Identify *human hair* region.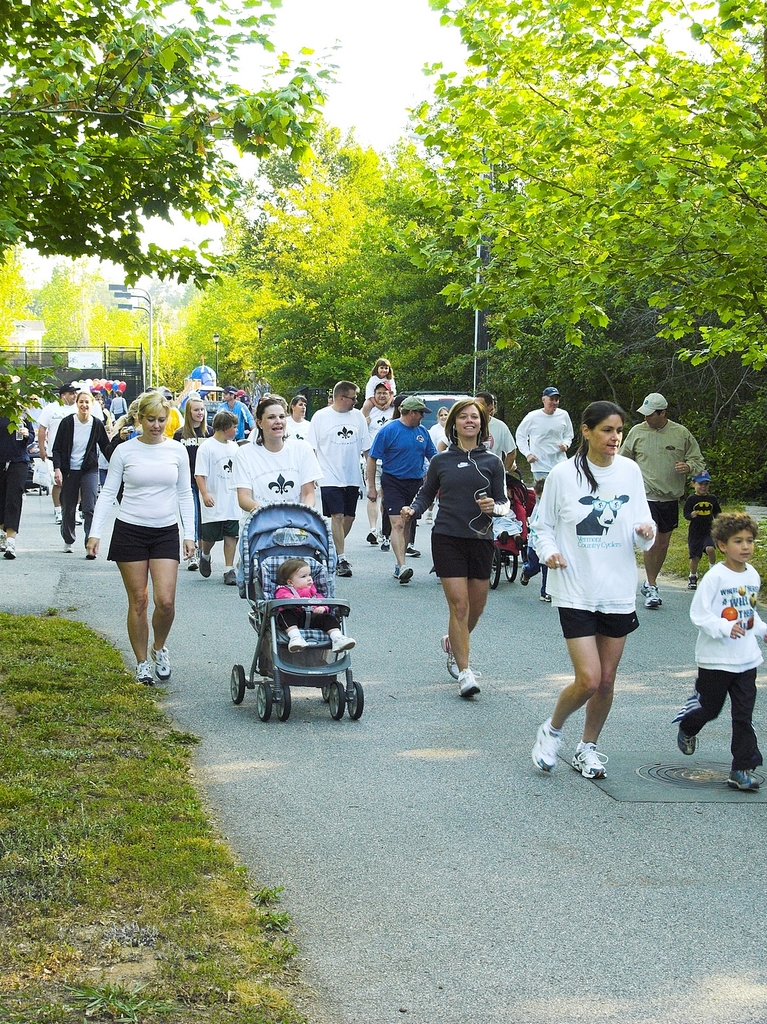
Region: 77,390,90,401.
